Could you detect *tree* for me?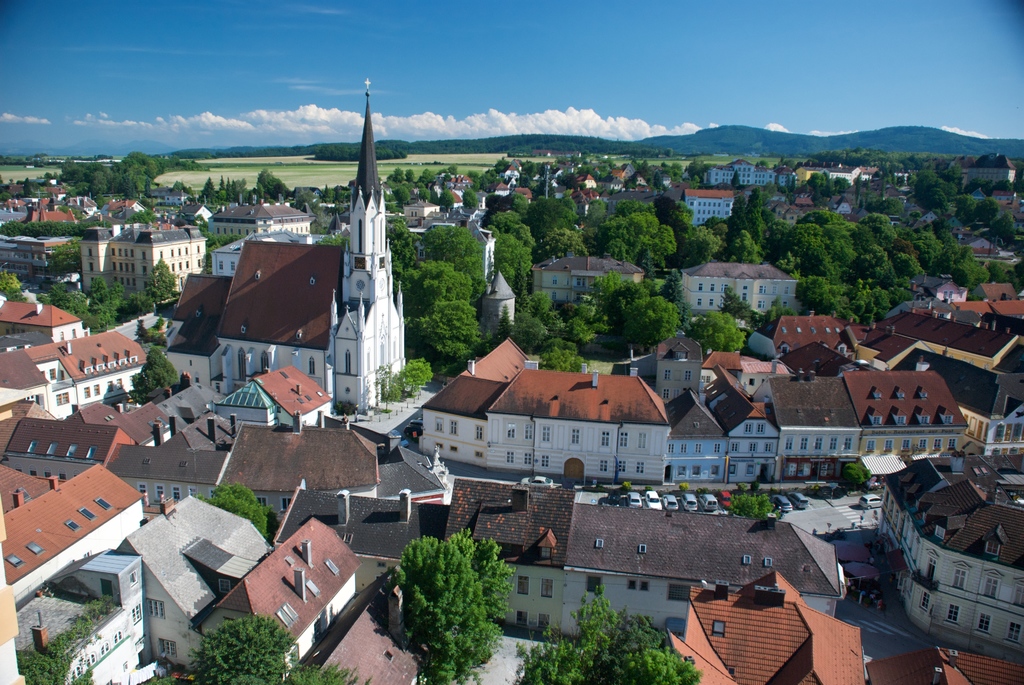
Detection result: detection(621, 481, 630, 493).
